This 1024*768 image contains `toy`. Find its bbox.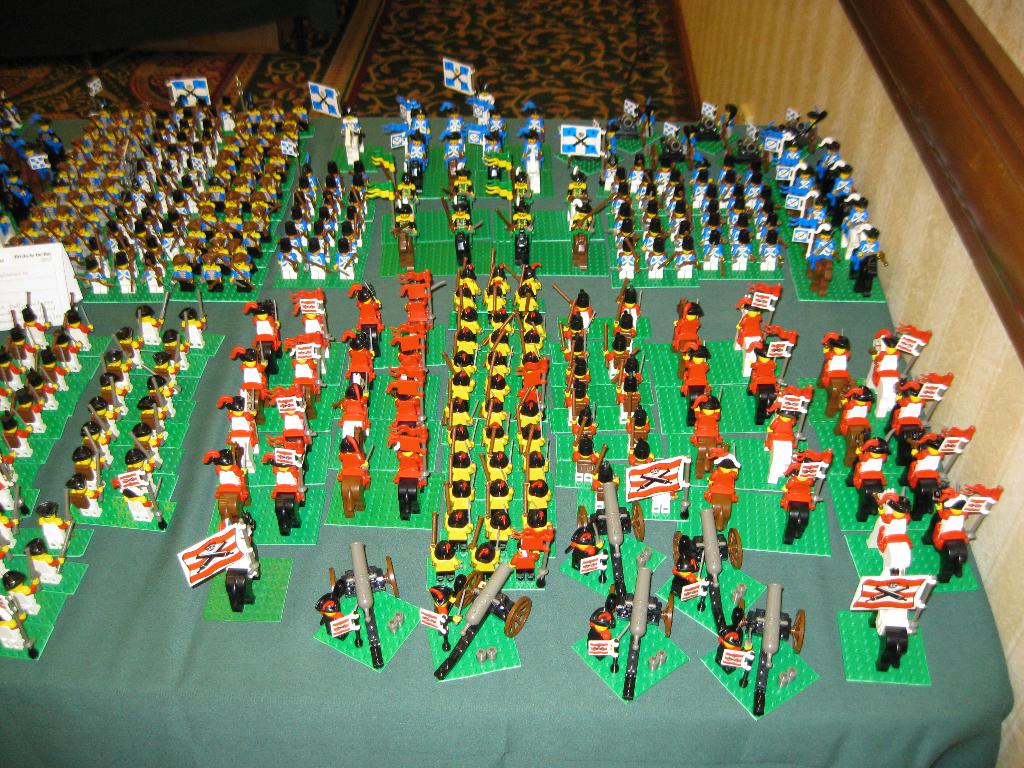
BBox(227, 132, 242, 161).
